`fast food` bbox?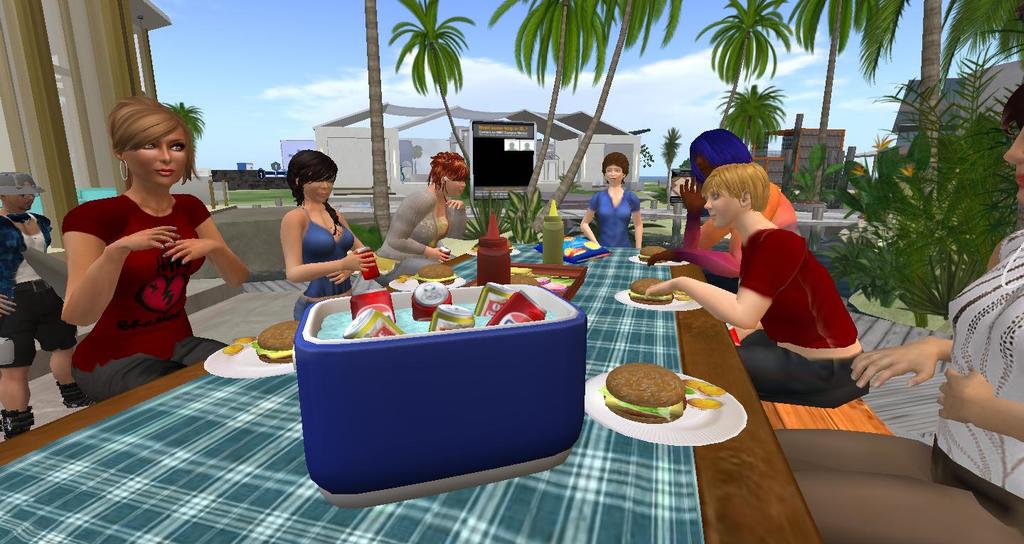
select_region(616, 361, 700, 422)
